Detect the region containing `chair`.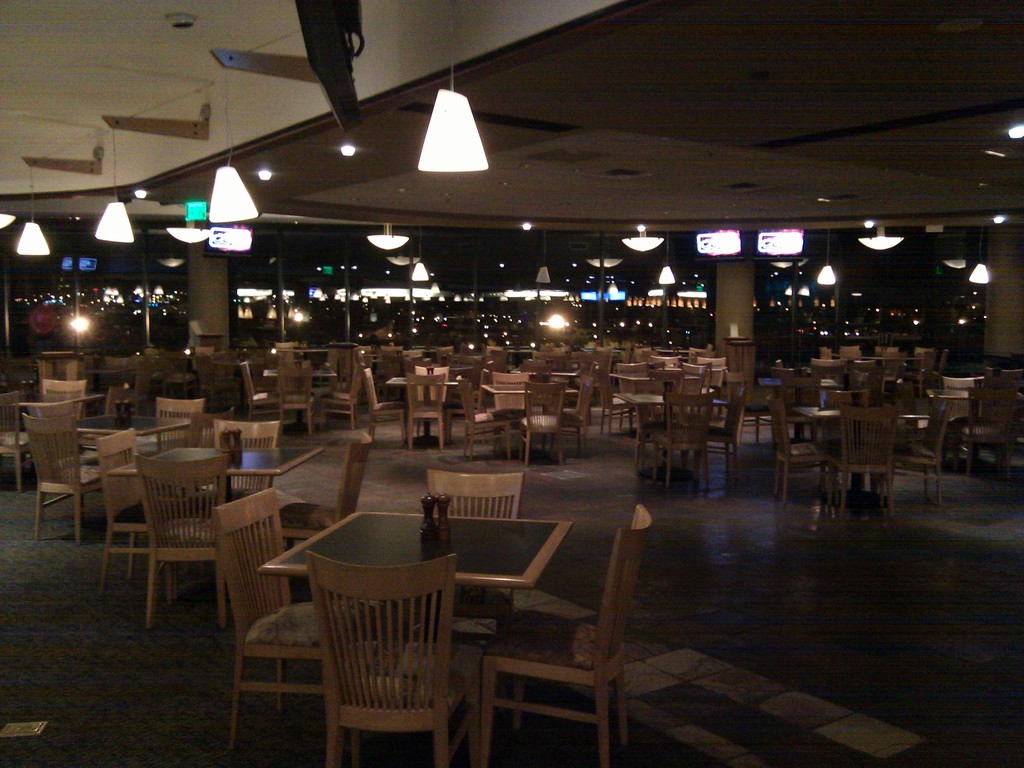
236,358,282,426.
